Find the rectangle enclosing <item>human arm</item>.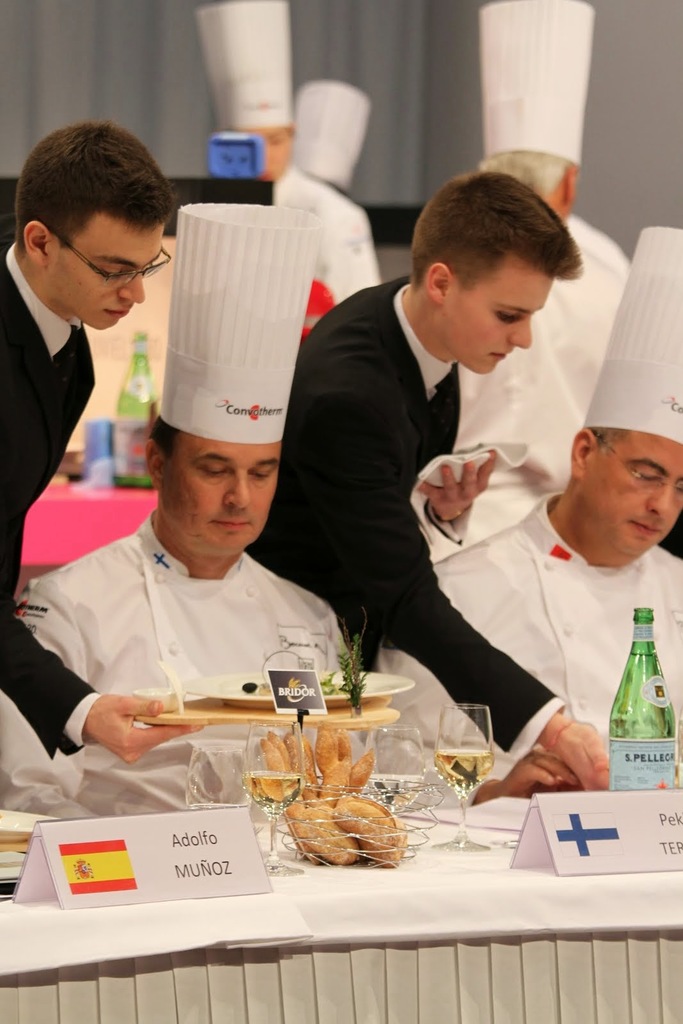
detection(289, 401, 609, 790).
